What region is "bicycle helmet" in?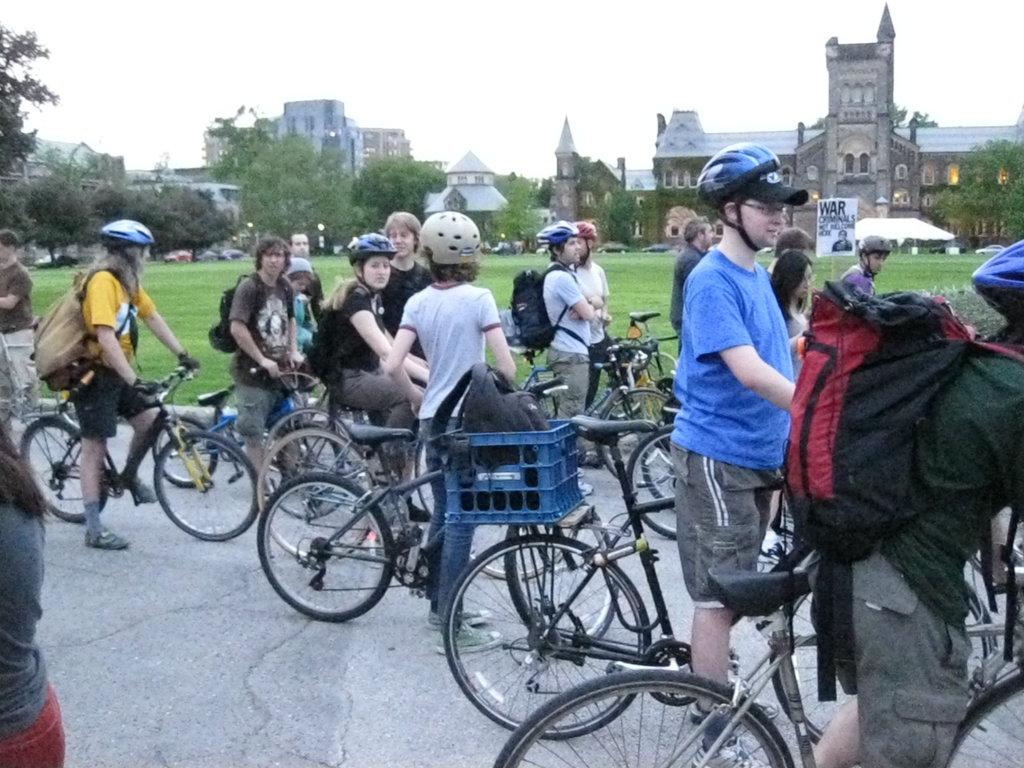
box(343, 229, 395, 256).
